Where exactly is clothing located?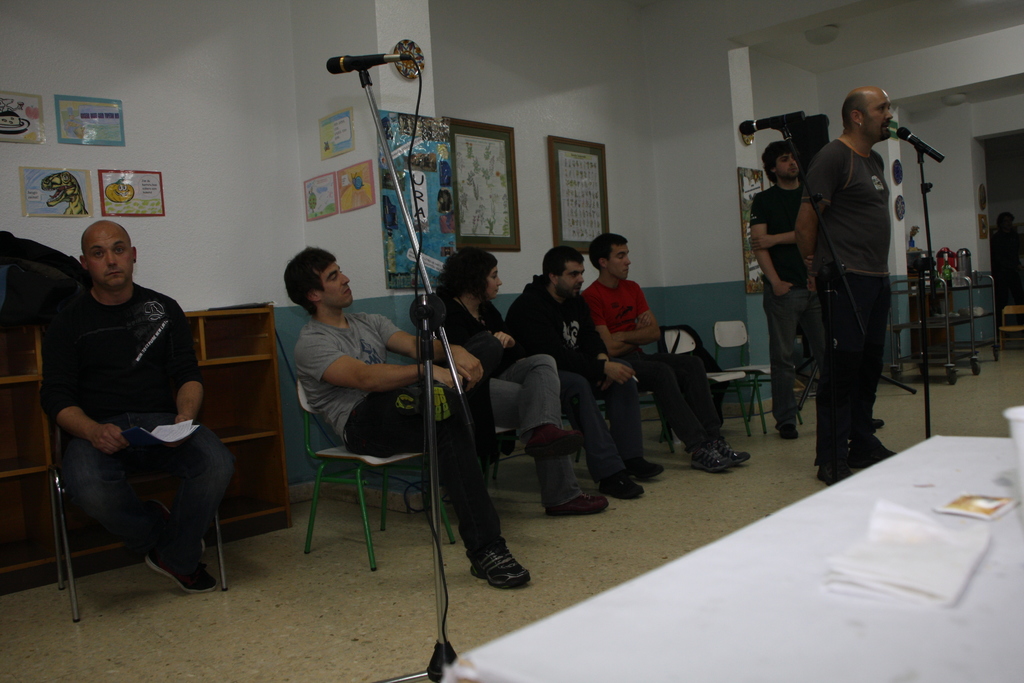
Its bounding box is [x1=751, y1=183, x2=822, y2=429].
